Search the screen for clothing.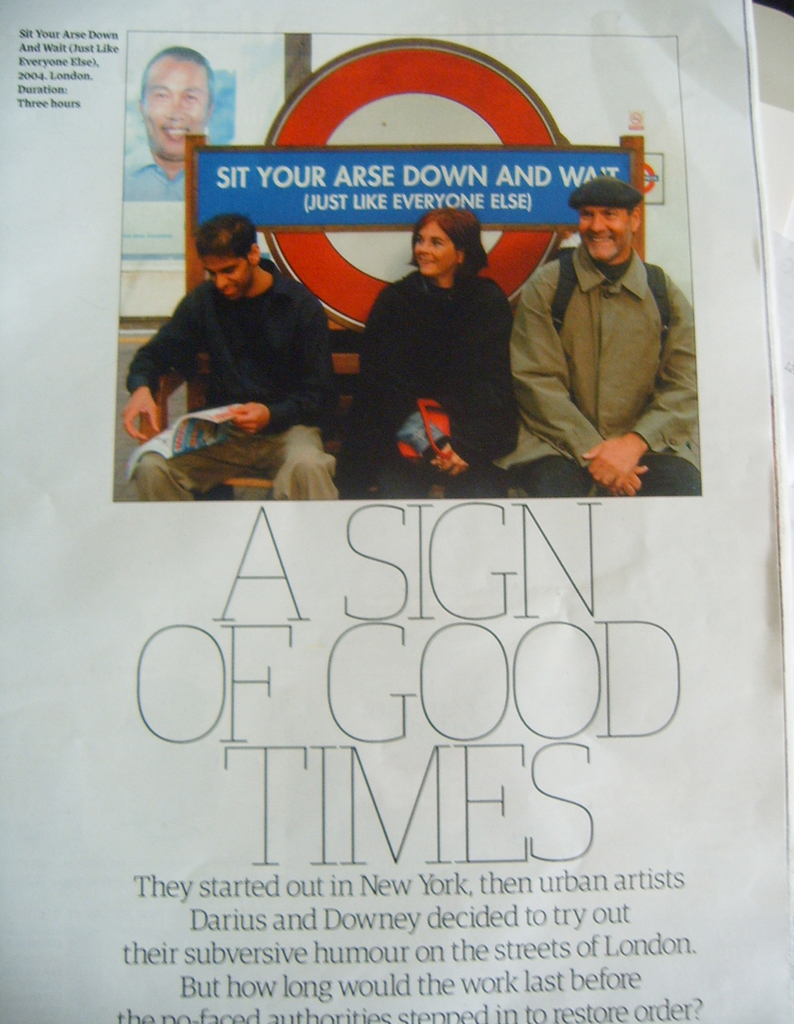
Found at (127, 255, 328, 436).
